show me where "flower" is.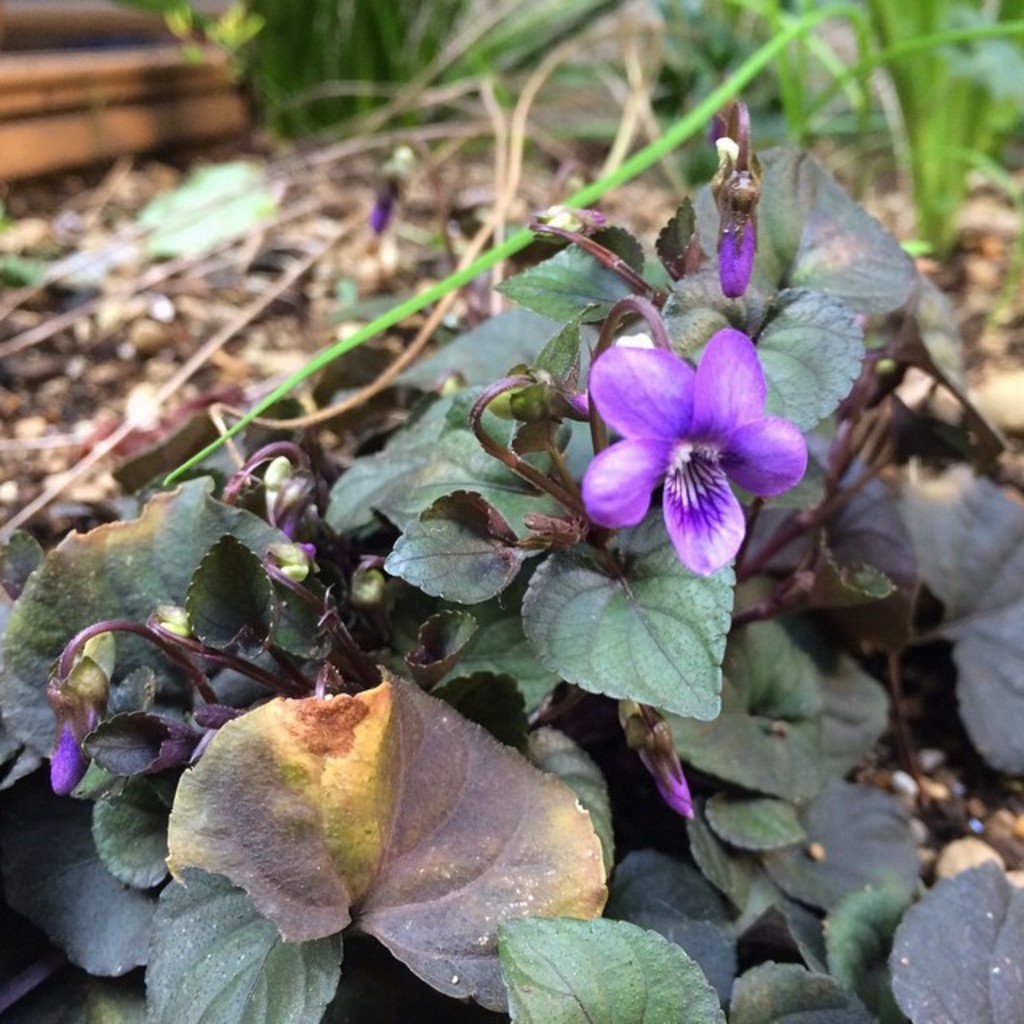
"flower" is at [x1=568, y1=309, x2=800, y2=568].
